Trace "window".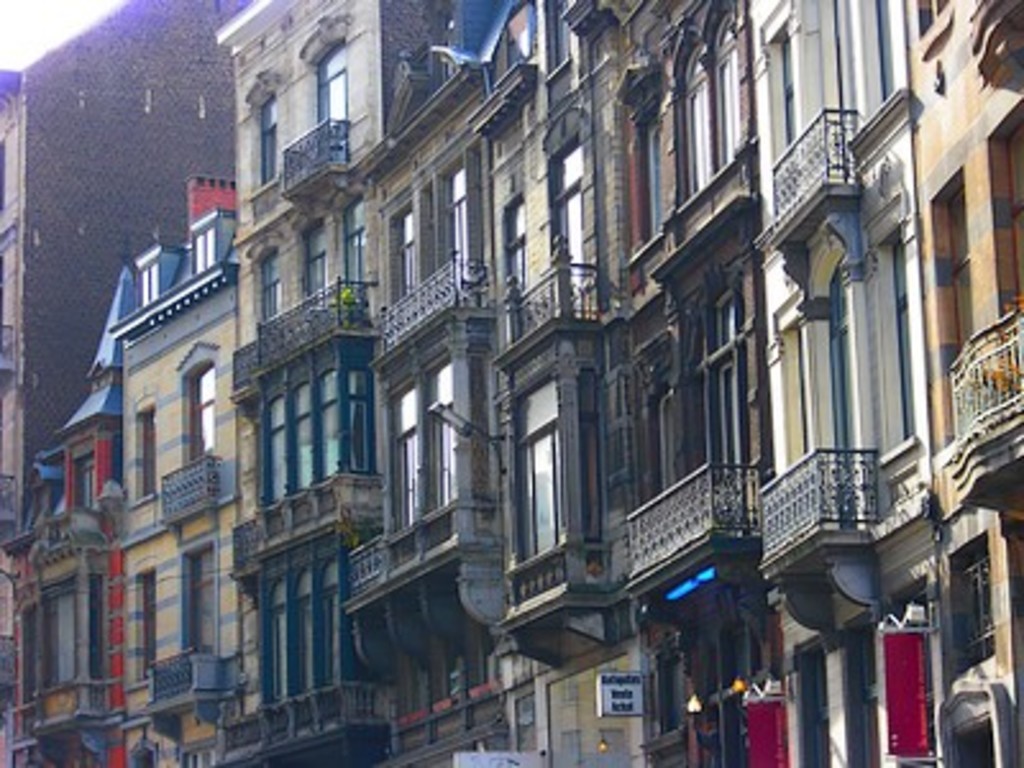
Traced to rect(256, 97, 276, 184).
